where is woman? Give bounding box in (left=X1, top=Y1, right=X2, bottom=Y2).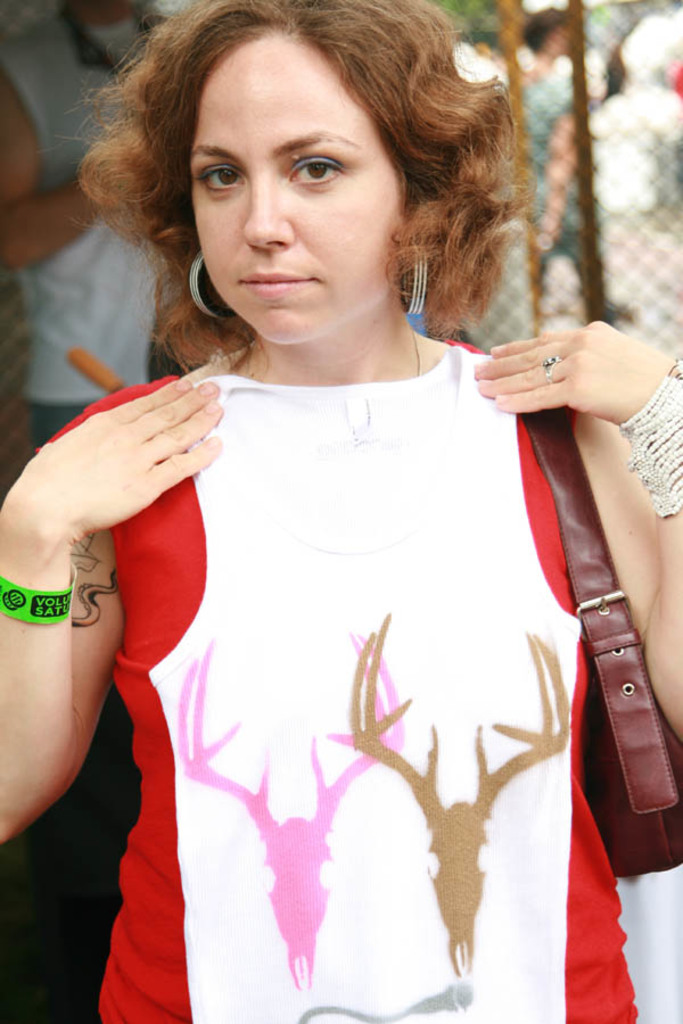
(left=22, top=22, right=665, bottom=996).
